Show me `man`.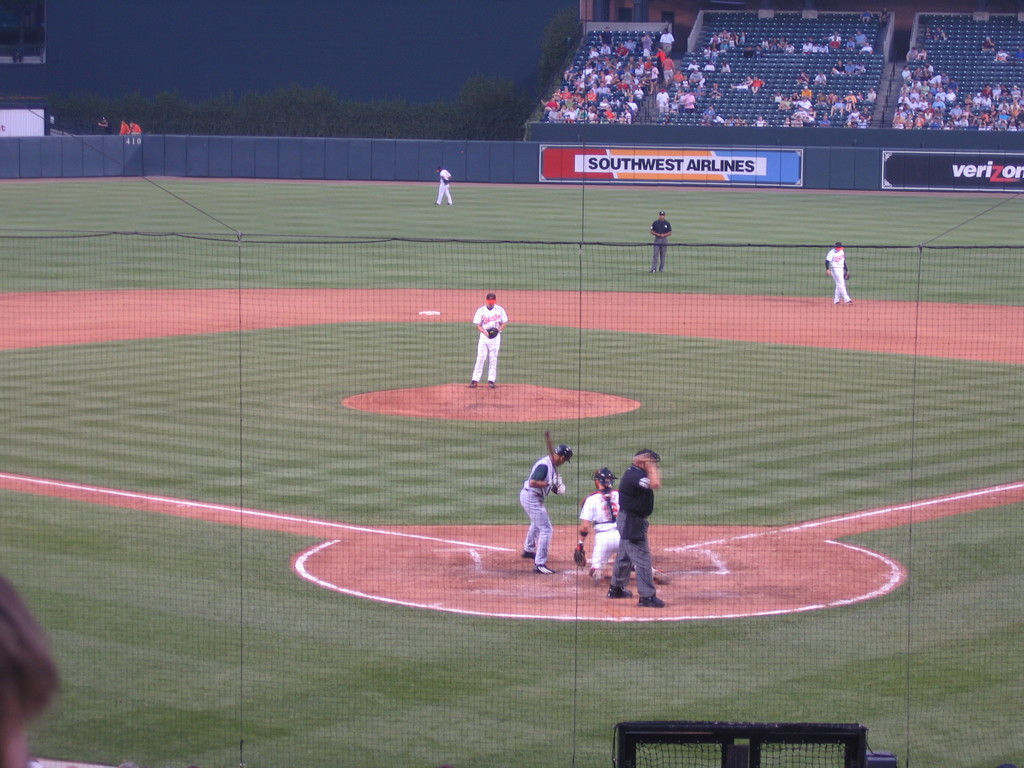
`man` is here: locate(707, 81, 723, 99).
